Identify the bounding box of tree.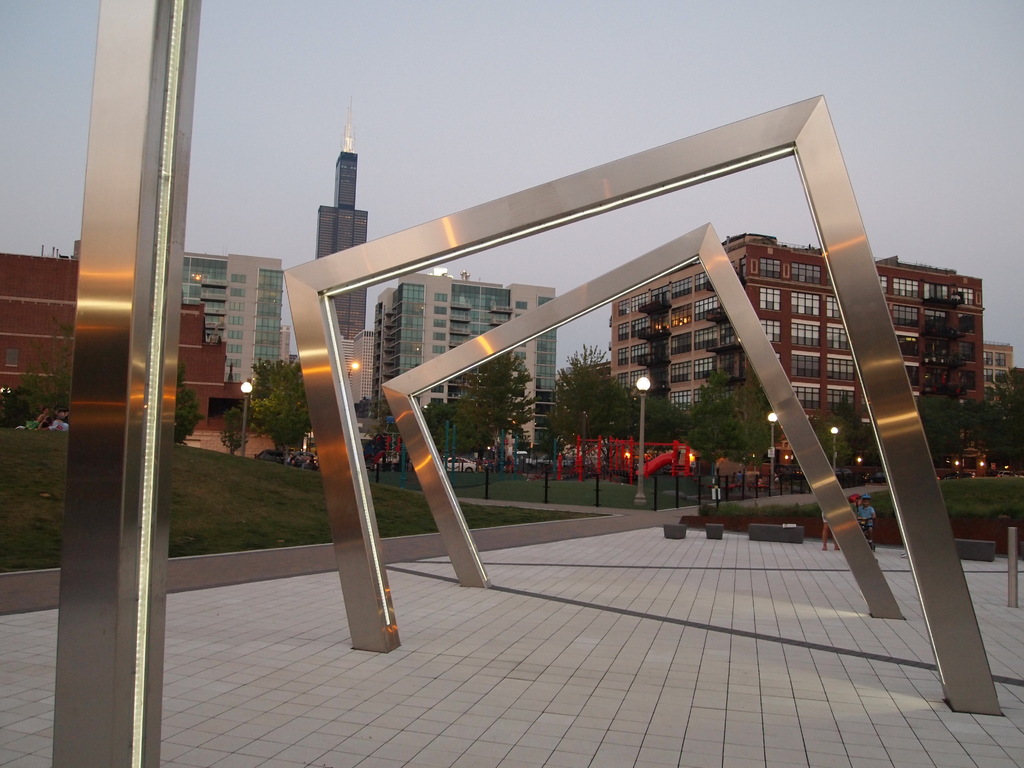
Rect(457, 337, 546, 490).
